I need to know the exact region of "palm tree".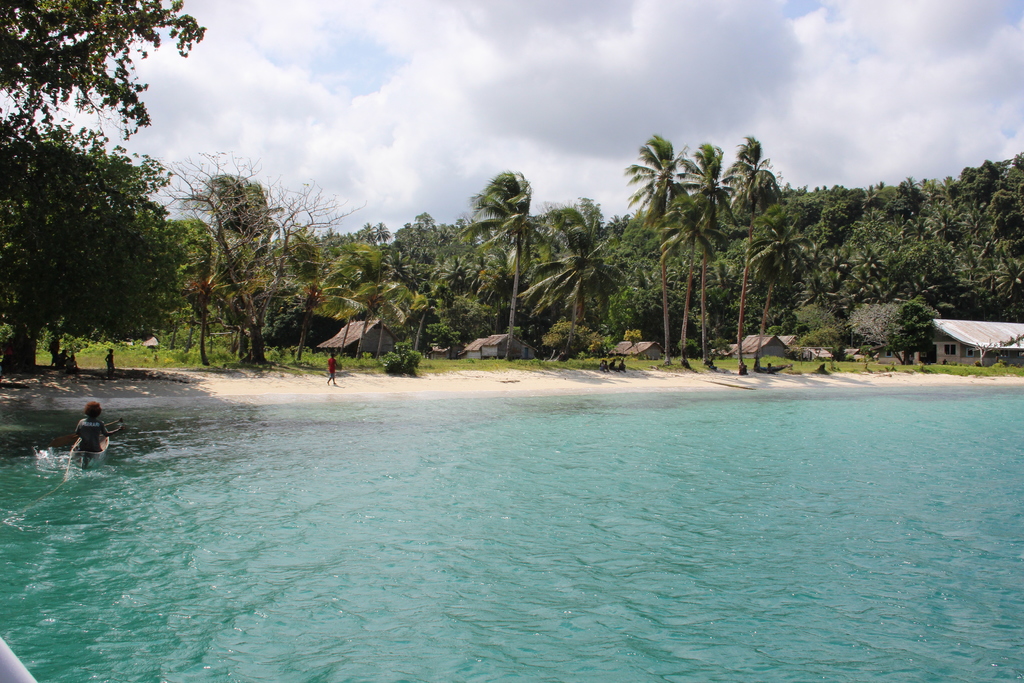
Region: select_region(365, 254, 413, 348).
